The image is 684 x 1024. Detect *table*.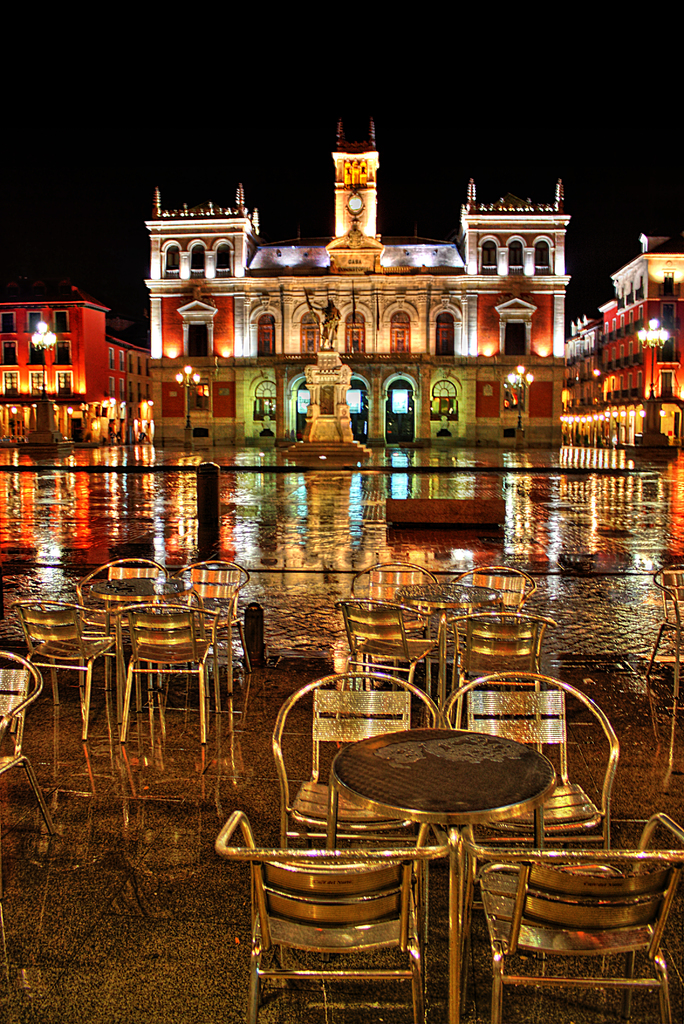
Detection: (x1=332, y1=740, x2=578, y2=990).
